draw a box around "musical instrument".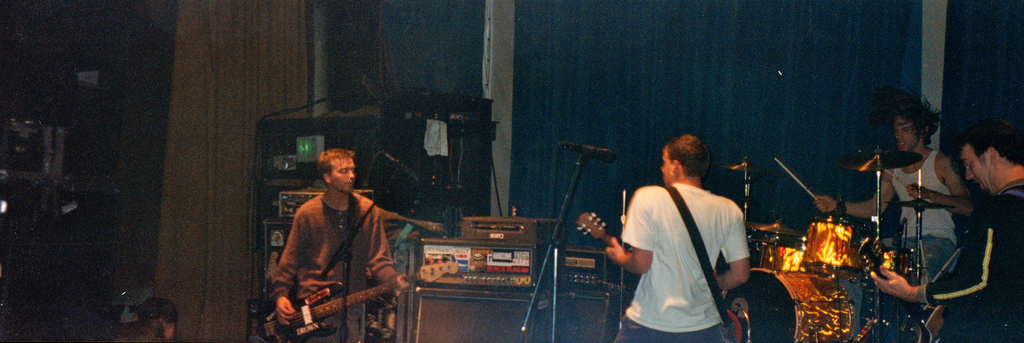
Rect(570, 202, 753, 342).
